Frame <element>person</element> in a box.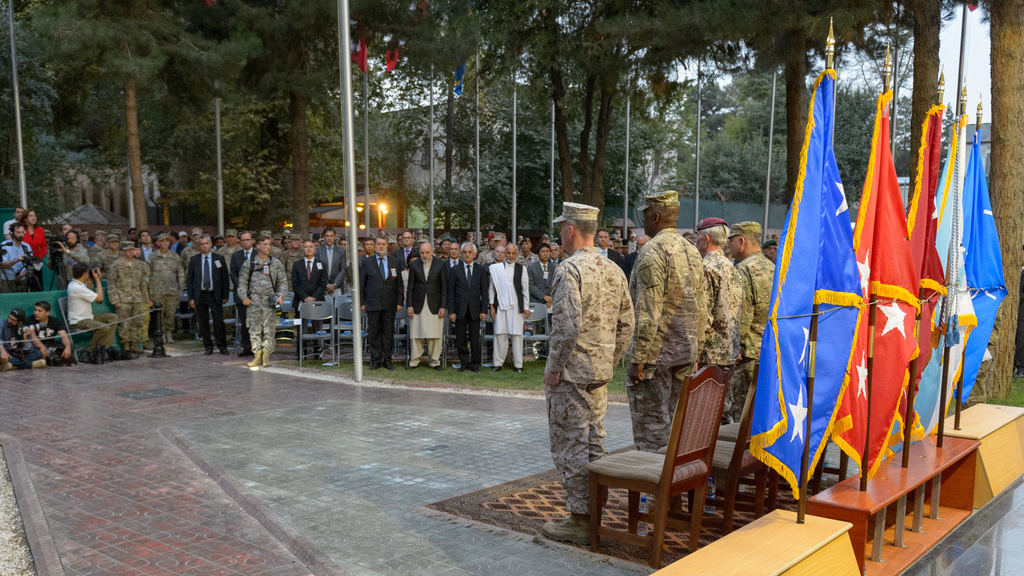
left=764, top=237, right=782, bottom=261.
